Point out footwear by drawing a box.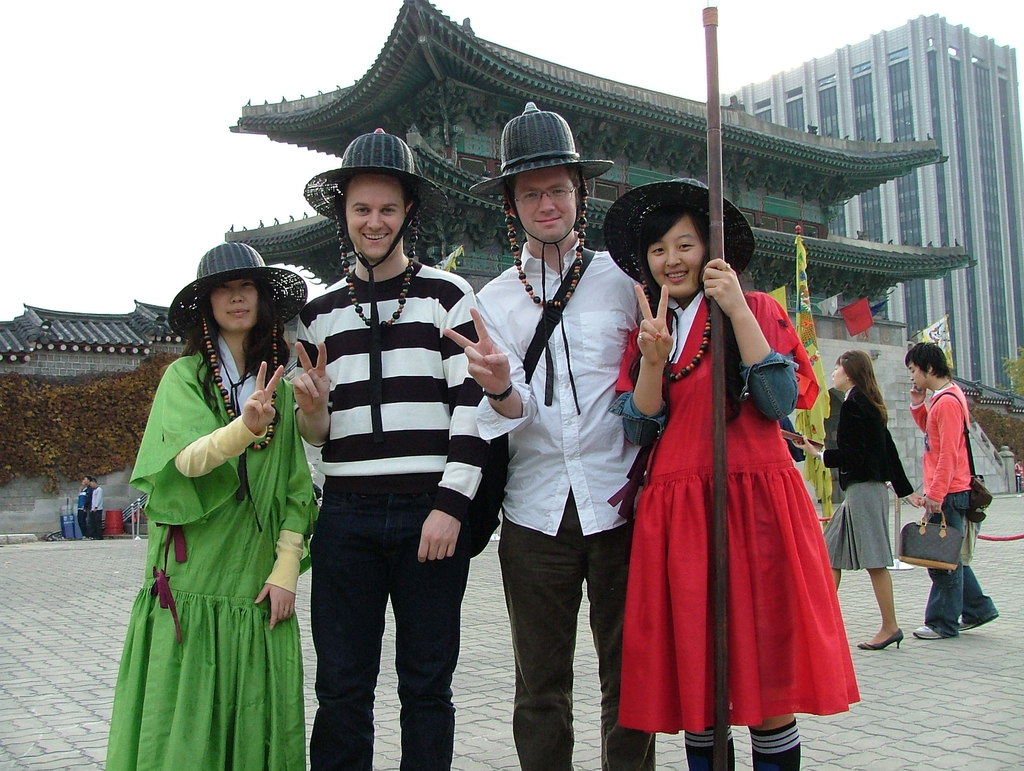
box(856, 626, 902, 651).
